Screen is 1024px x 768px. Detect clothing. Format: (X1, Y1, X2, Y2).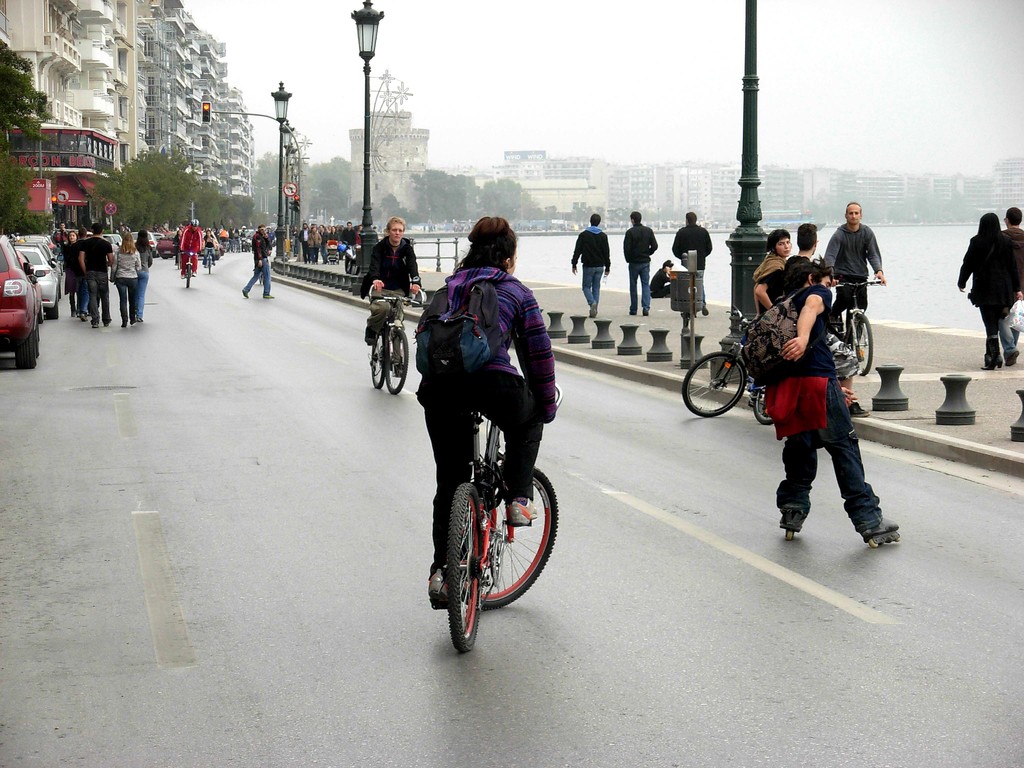
(228, 232, 233, 248).
